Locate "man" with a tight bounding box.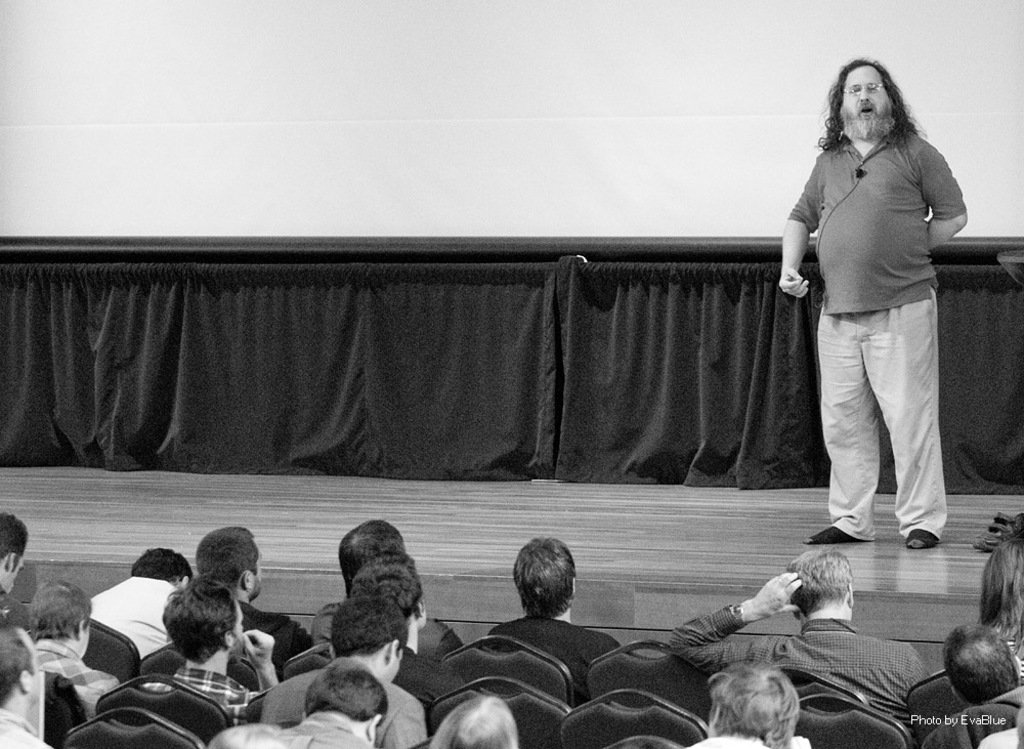
<bbox>921, 625, 1023, 748</bbox>.
